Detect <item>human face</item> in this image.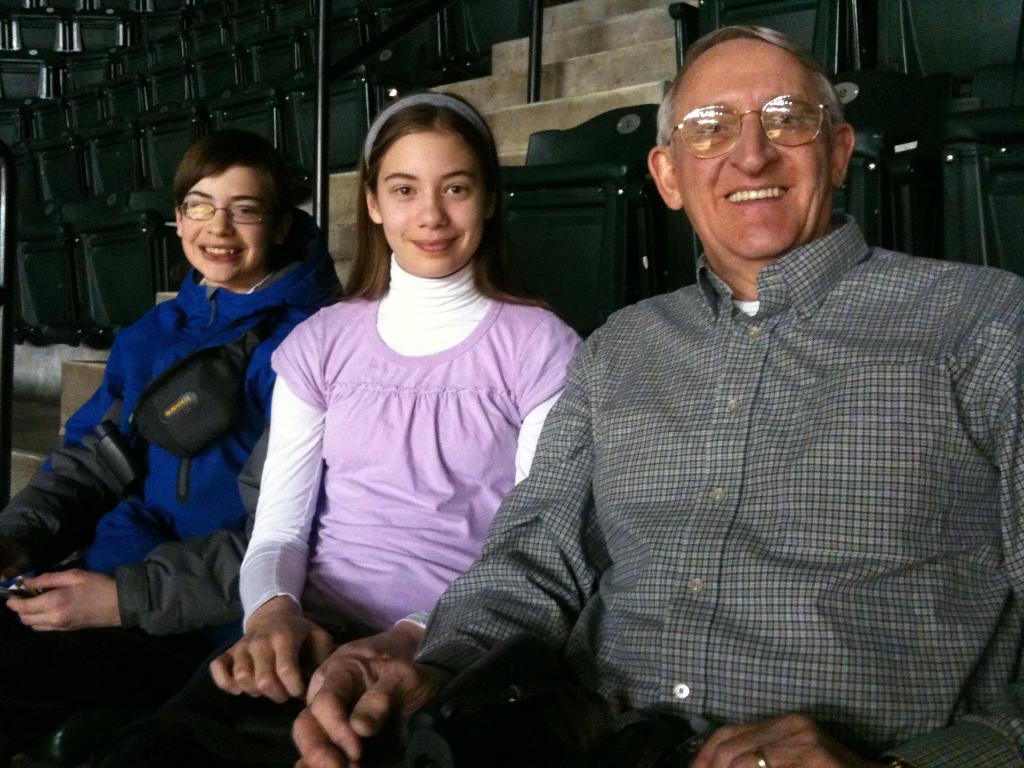
Detection: (668,43,837,257).
